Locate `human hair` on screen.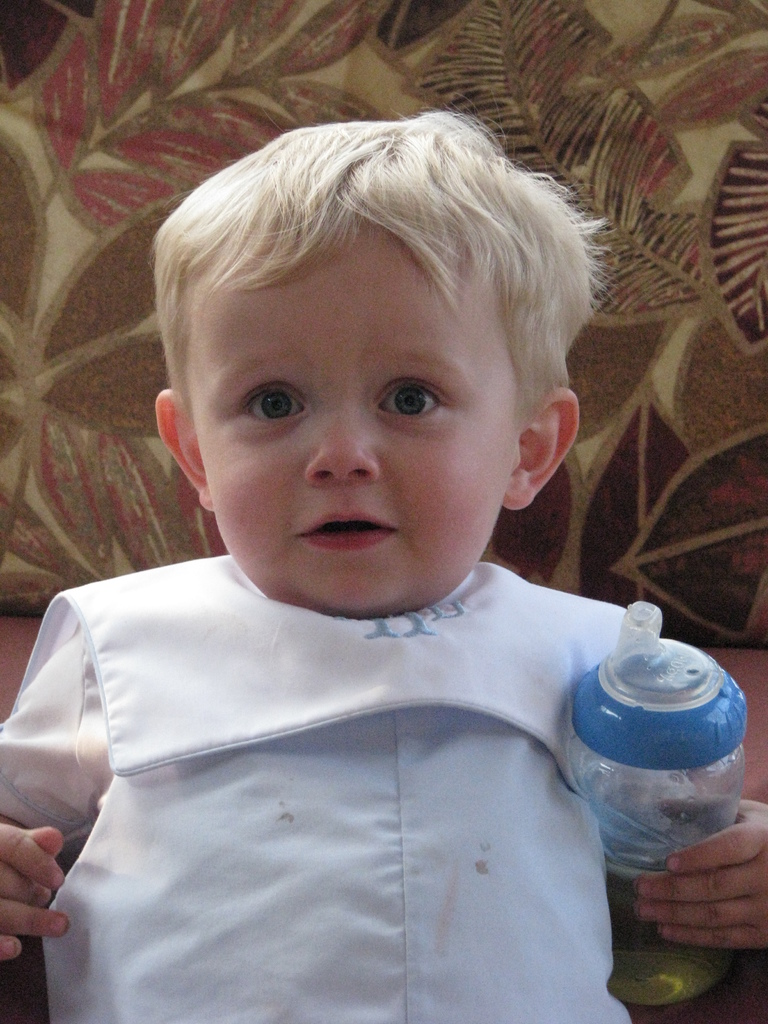
On screen at 148, 108, 606, 424.
